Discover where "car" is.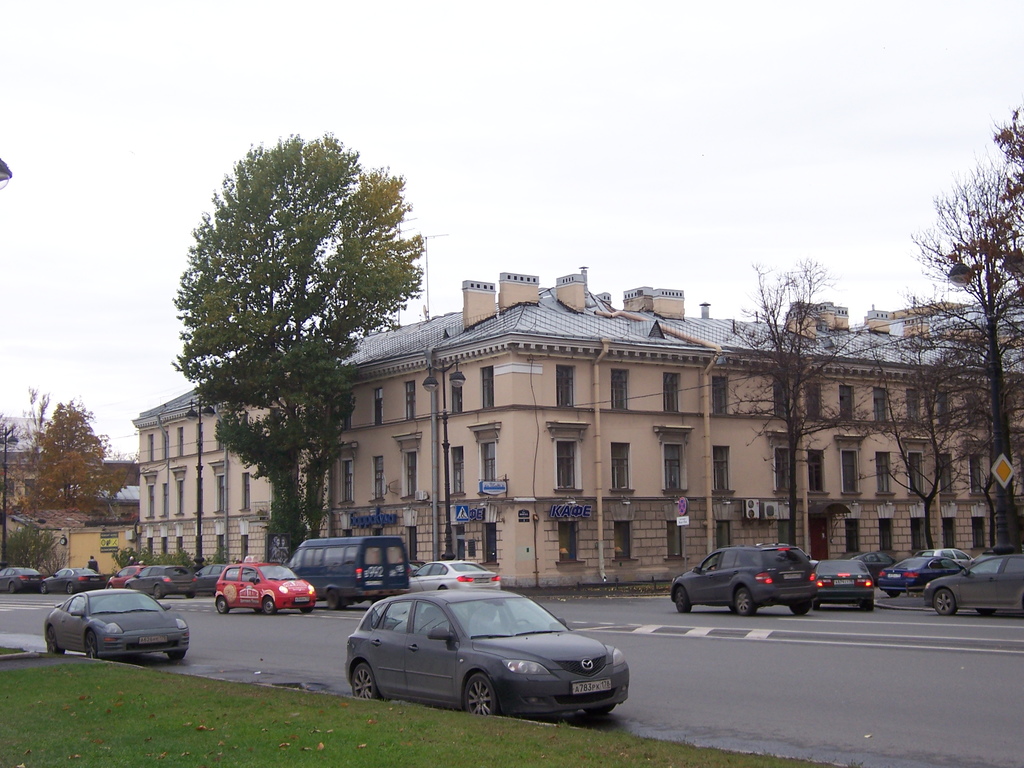
Discovered at (923, 548, 1023, 616).
